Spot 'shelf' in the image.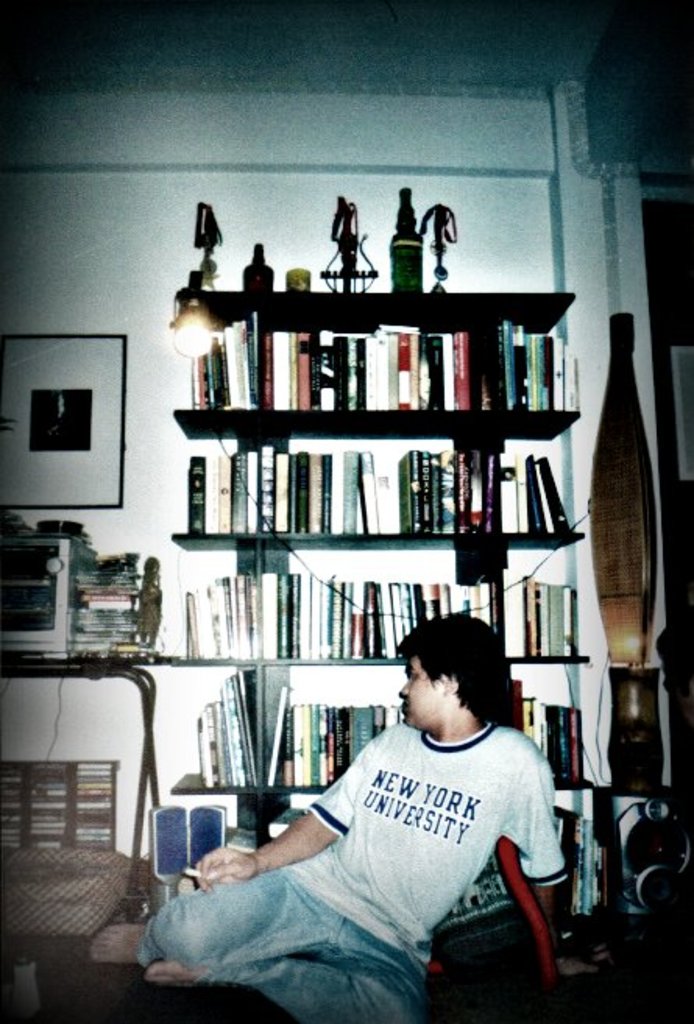
'shelf' found at rect(151, 572, 597, 672).
